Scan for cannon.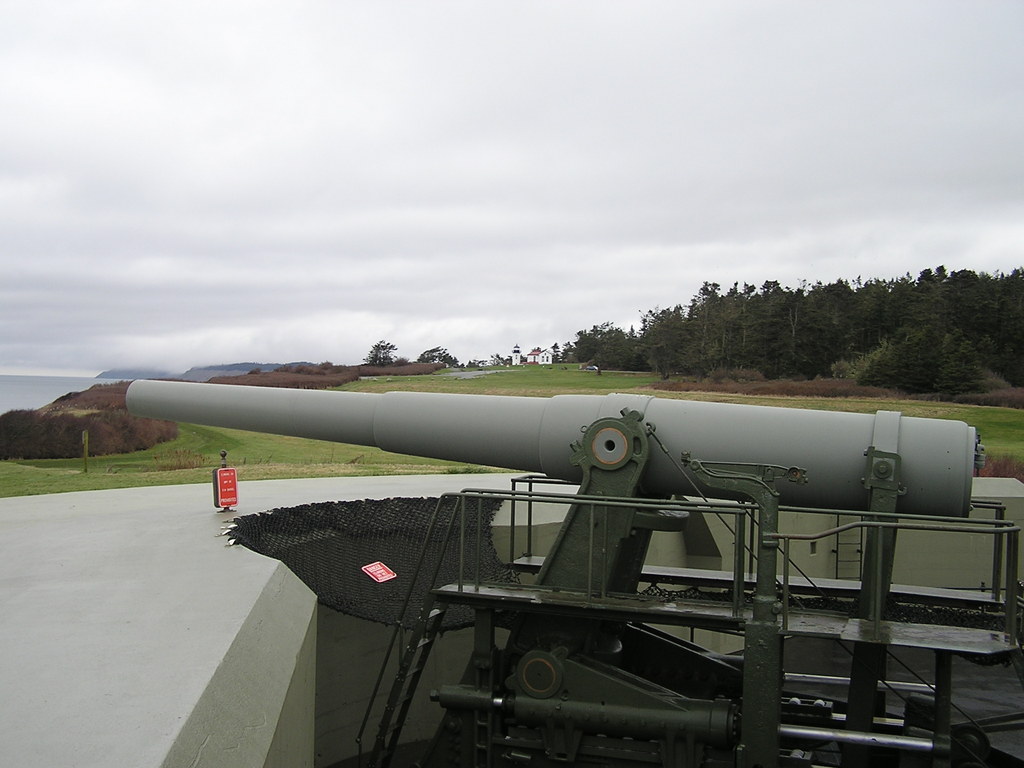
Scan result: [122,375,1023,767].
